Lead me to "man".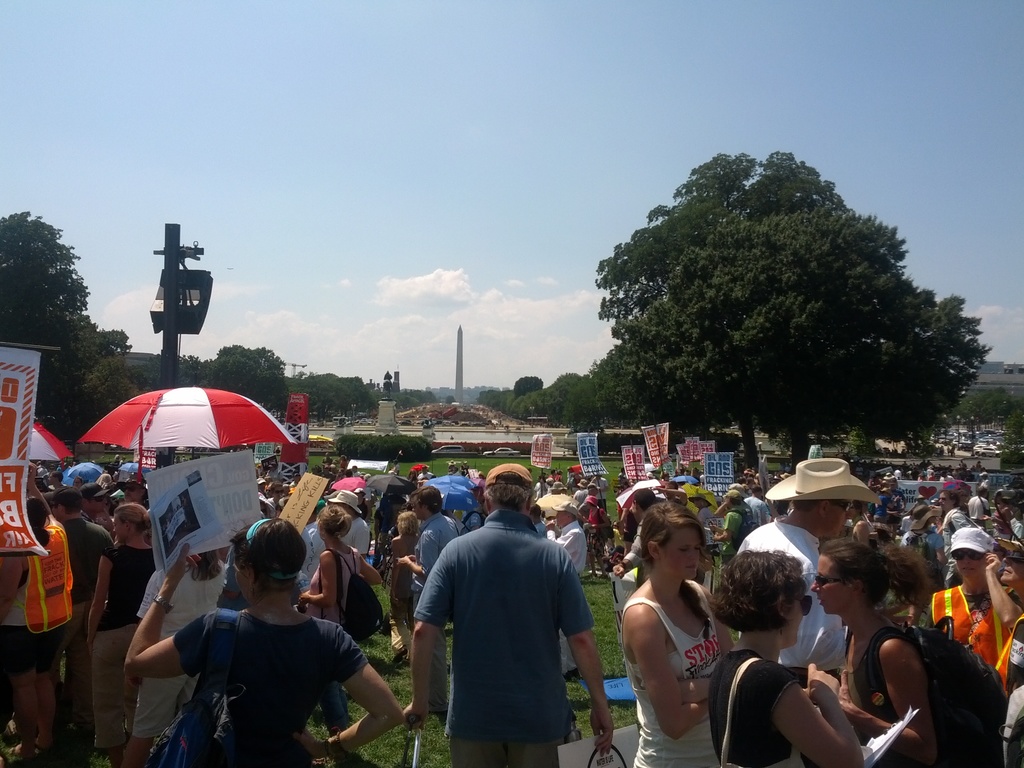
Lead to BBox(611, 490, 655, 577).
